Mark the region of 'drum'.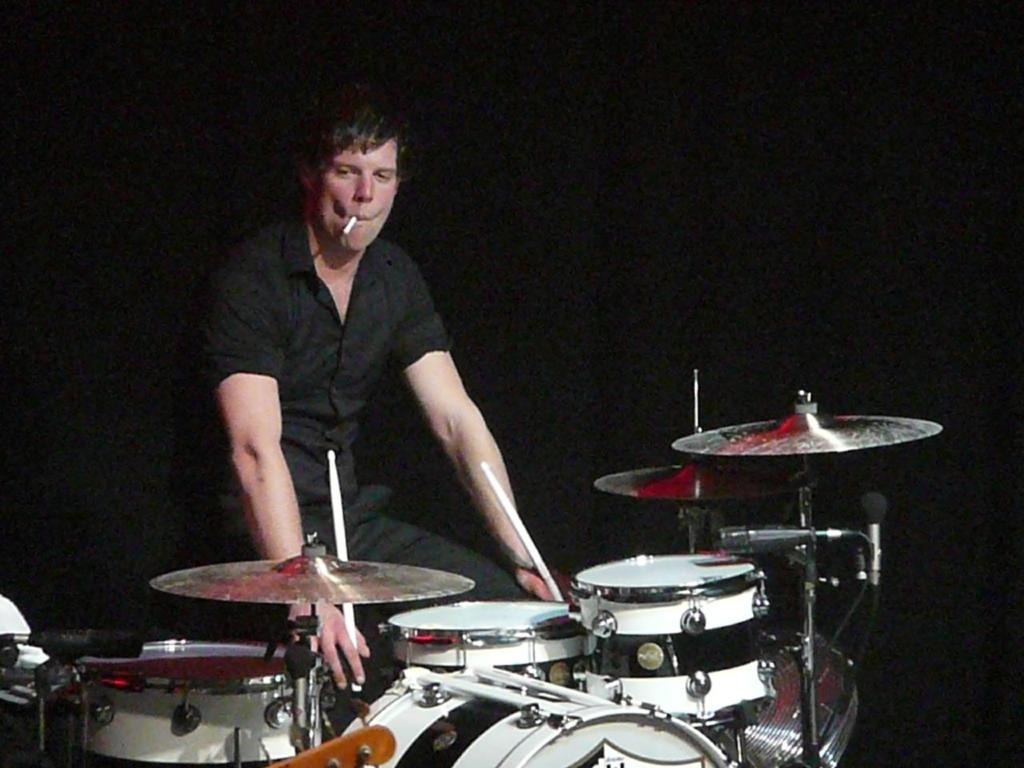
Region: [x1=70, y1=638, x2=325, y2=766].
